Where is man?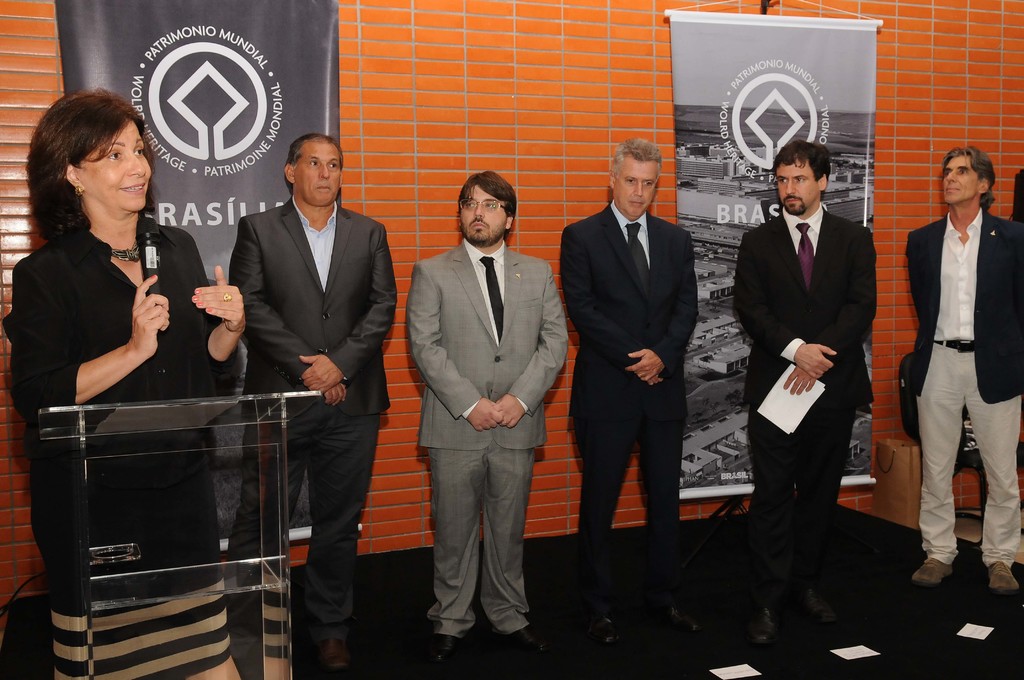
bbox=[226, 133, 401, 675].
